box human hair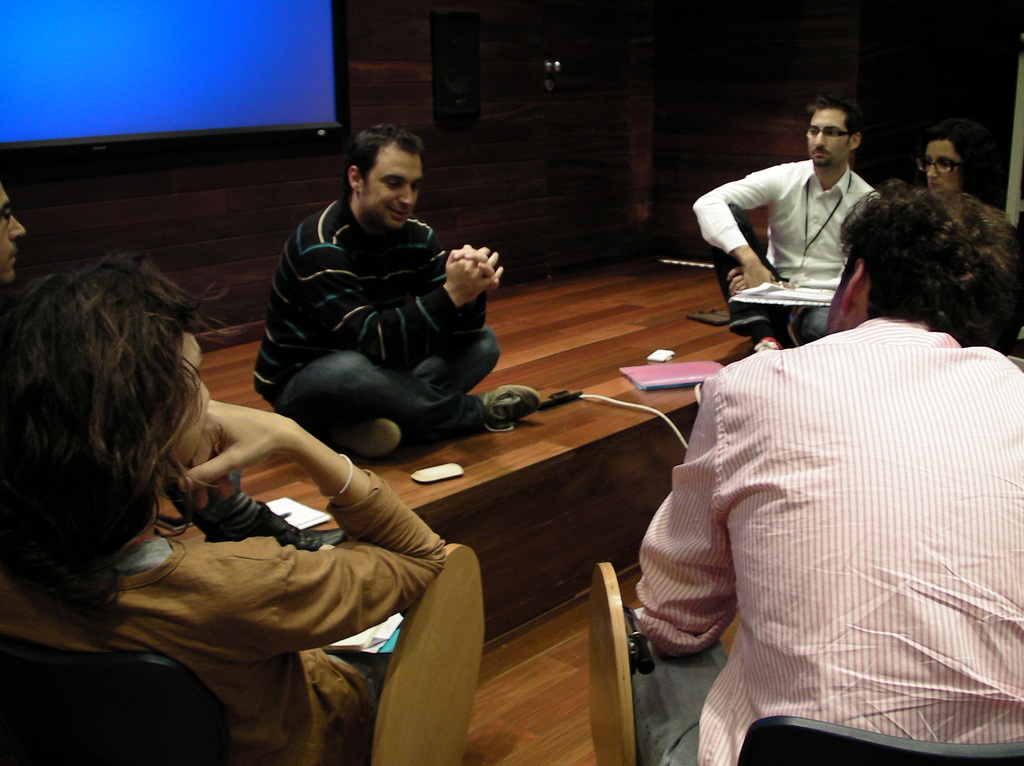
bbox=(4, 244, 254, 636)
